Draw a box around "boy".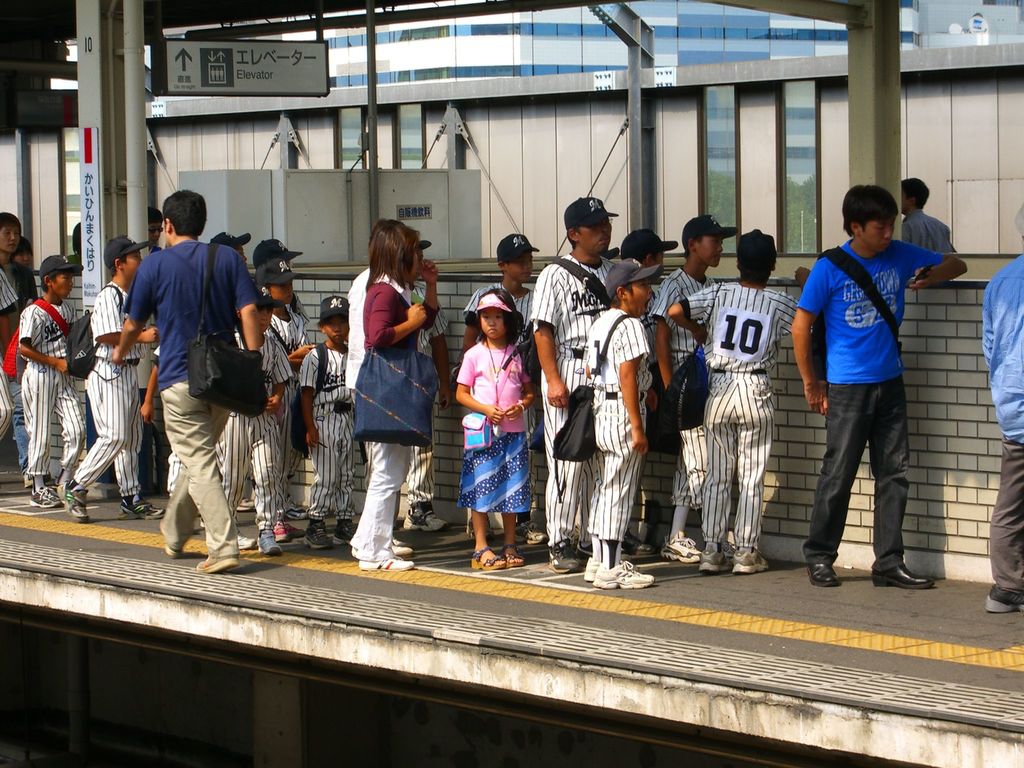
[left=578, top=249, right=660, bottom=593].
